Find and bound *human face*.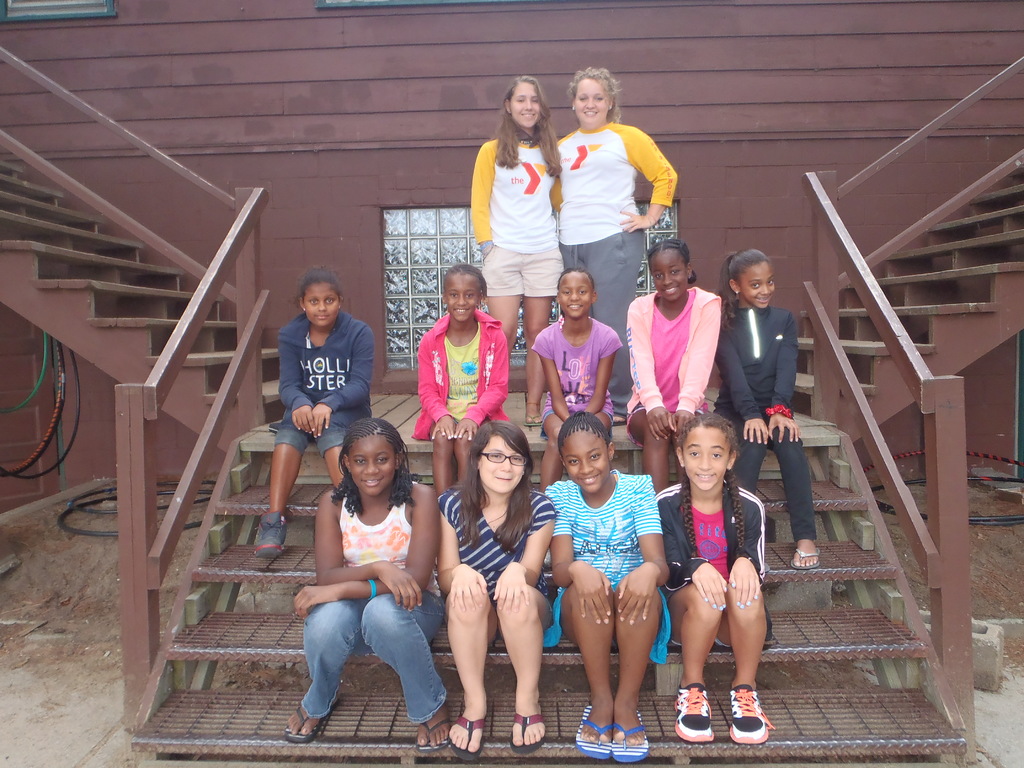
Bound: crop(737, 259, 776, 312).
